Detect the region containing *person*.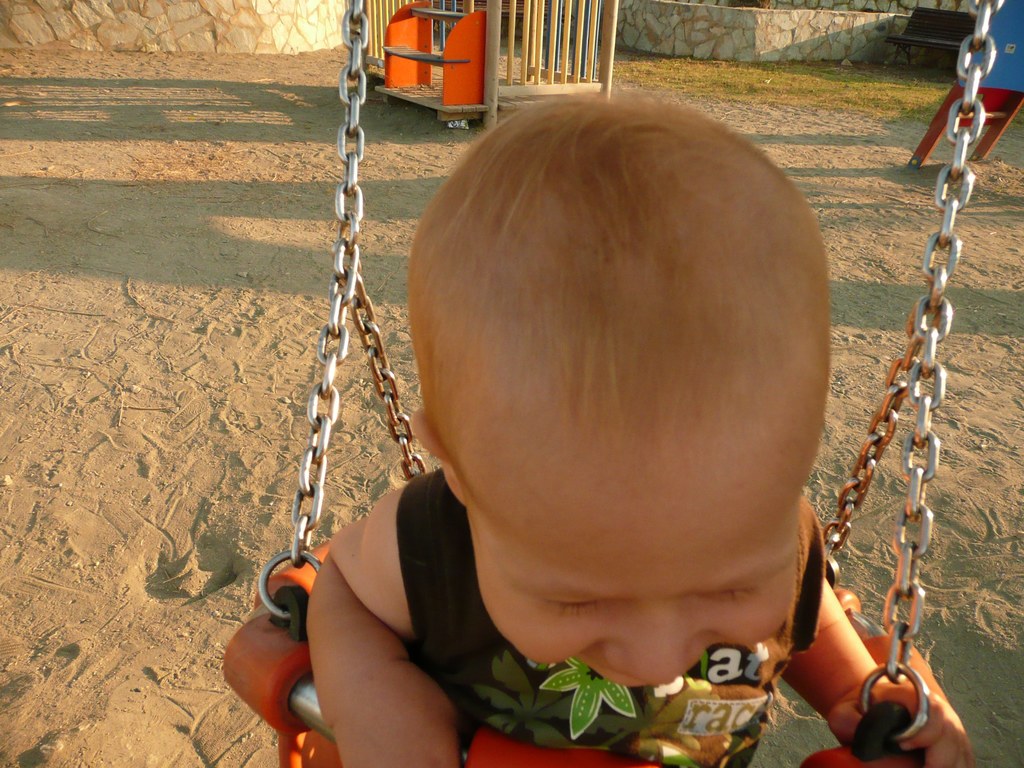
<box>297,89,974,767</box>.
